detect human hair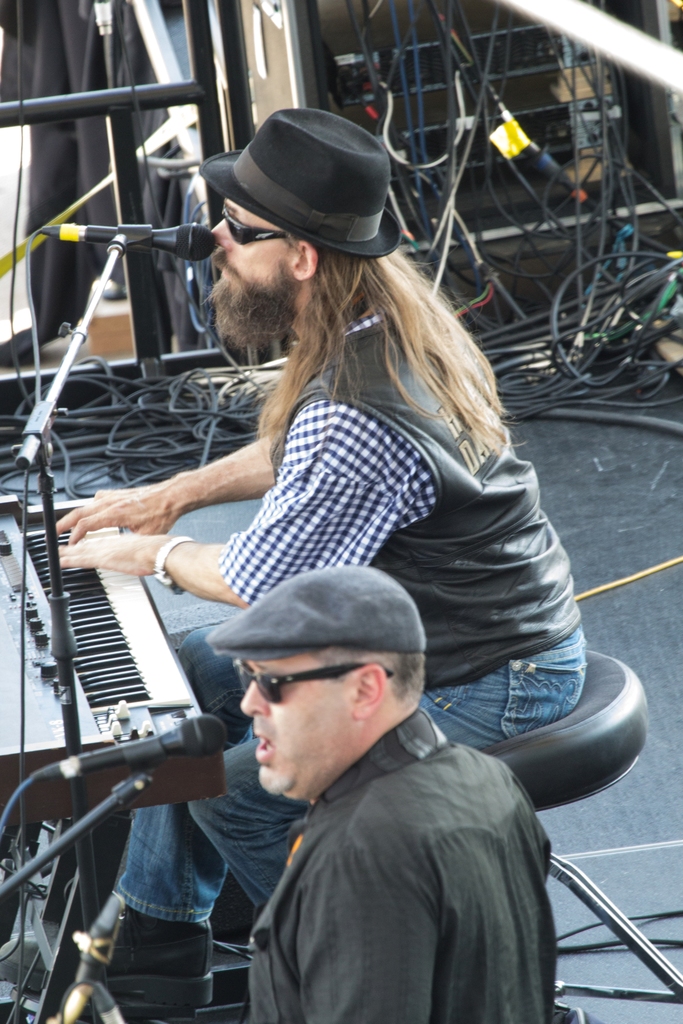
region(307, 645, 425, 715)
